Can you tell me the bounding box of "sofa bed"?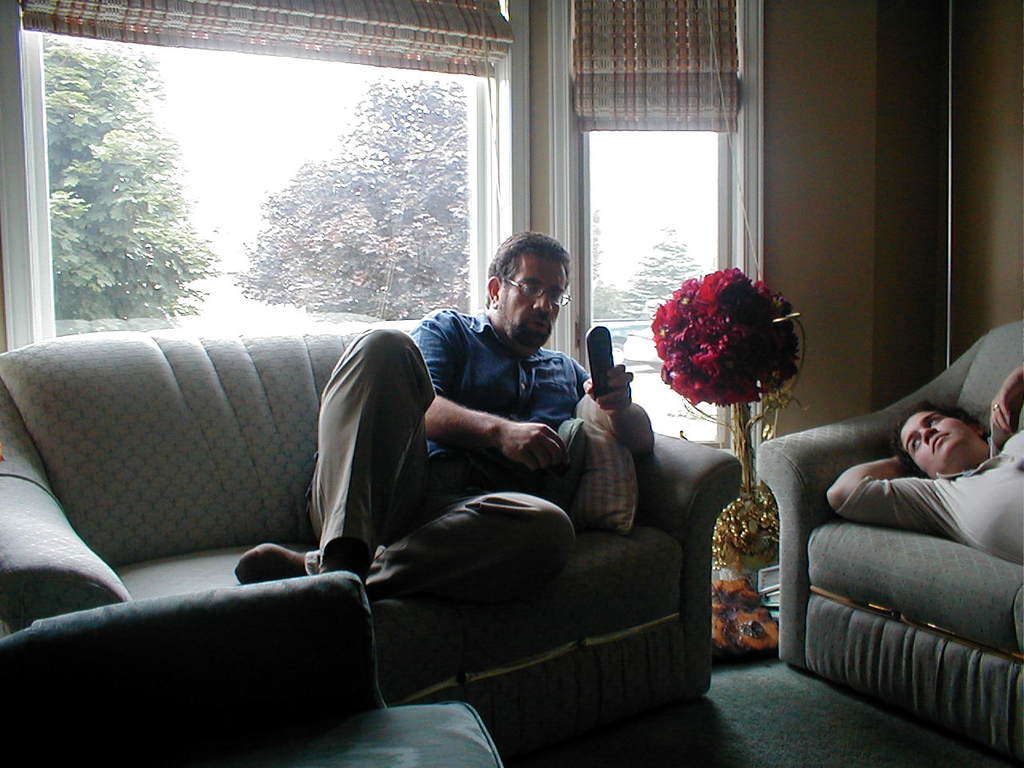
x1=0 y1=333 x2=743 y2=751.
